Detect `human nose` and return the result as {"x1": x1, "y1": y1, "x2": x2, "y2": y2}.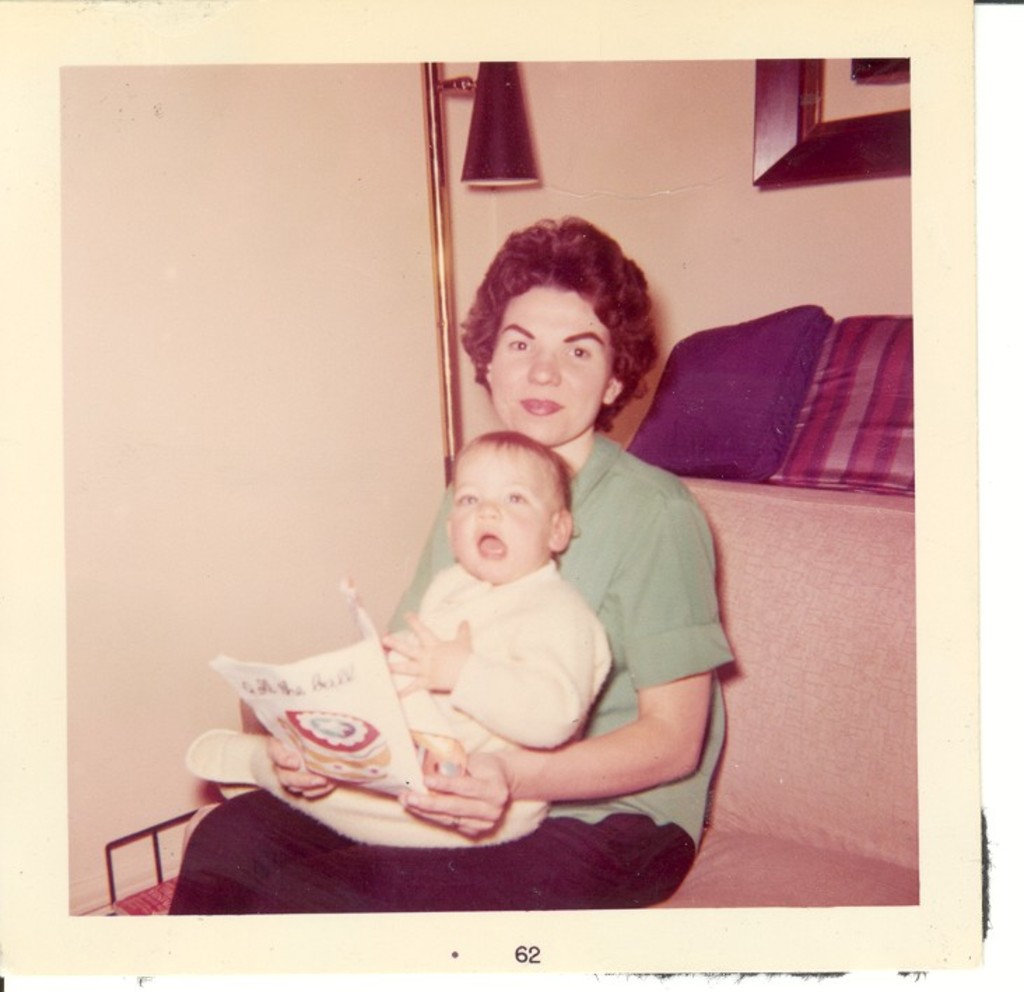
{"x1": 473, "y1": 498, "x2": 501, "y2": 519}.
